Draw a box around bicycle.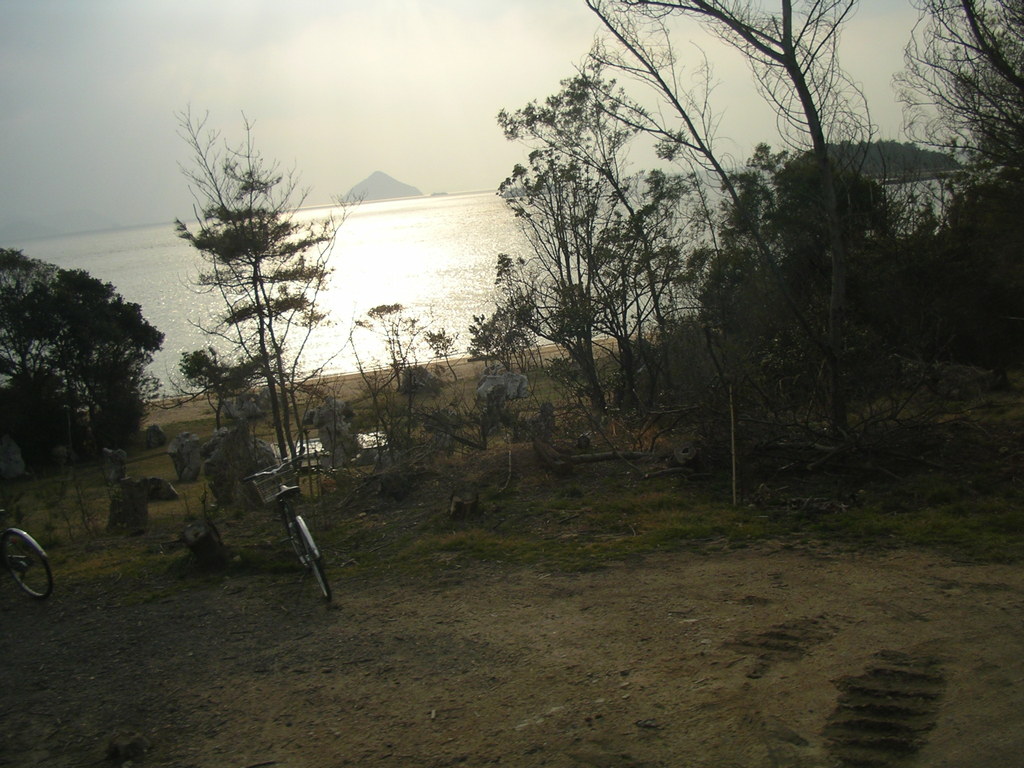
0:508:54:602.
